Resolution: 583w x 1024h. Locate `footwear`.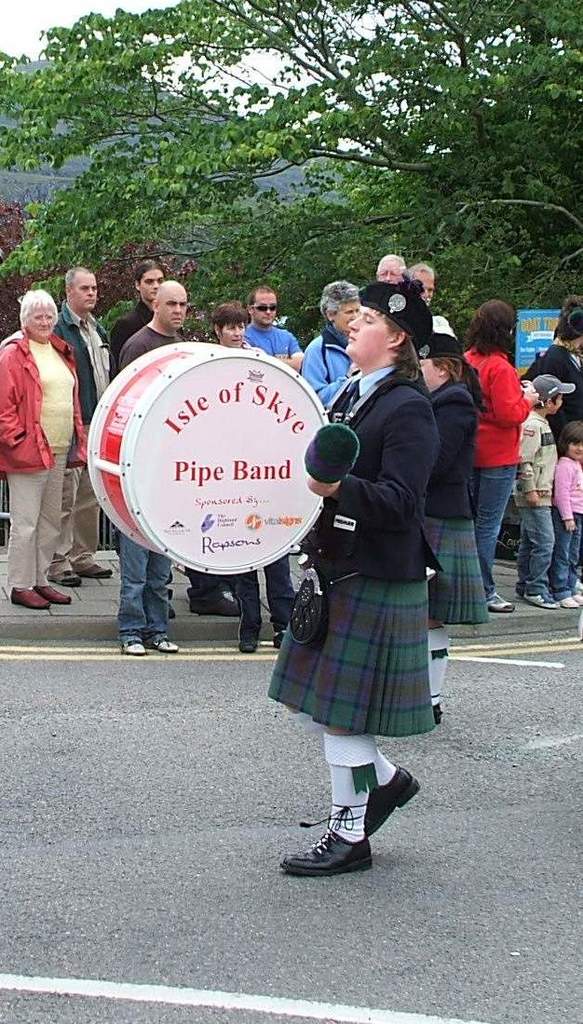
190 588 247 620.
